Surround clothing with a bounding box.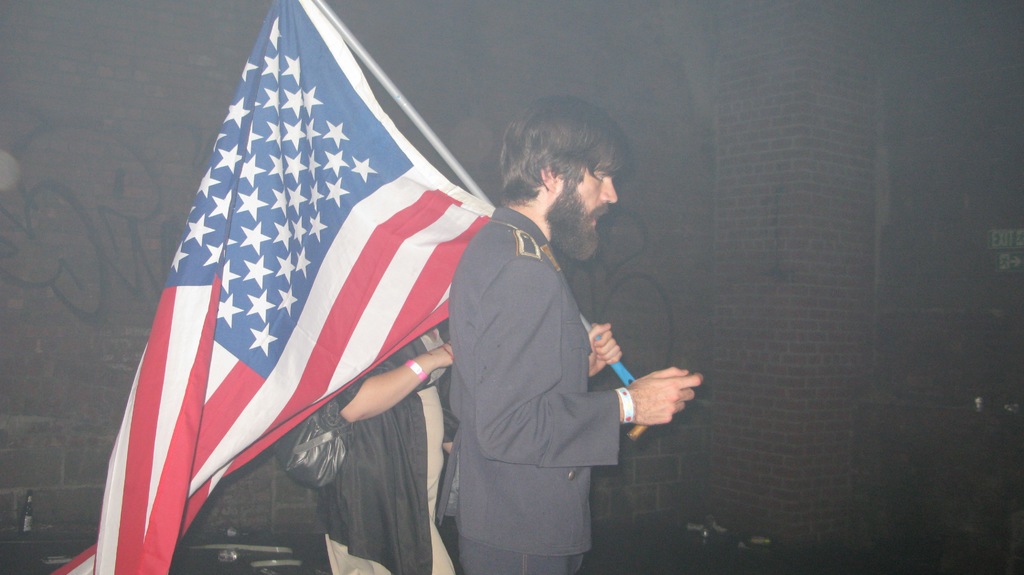
bbox=(294, 328, 456, 574).
